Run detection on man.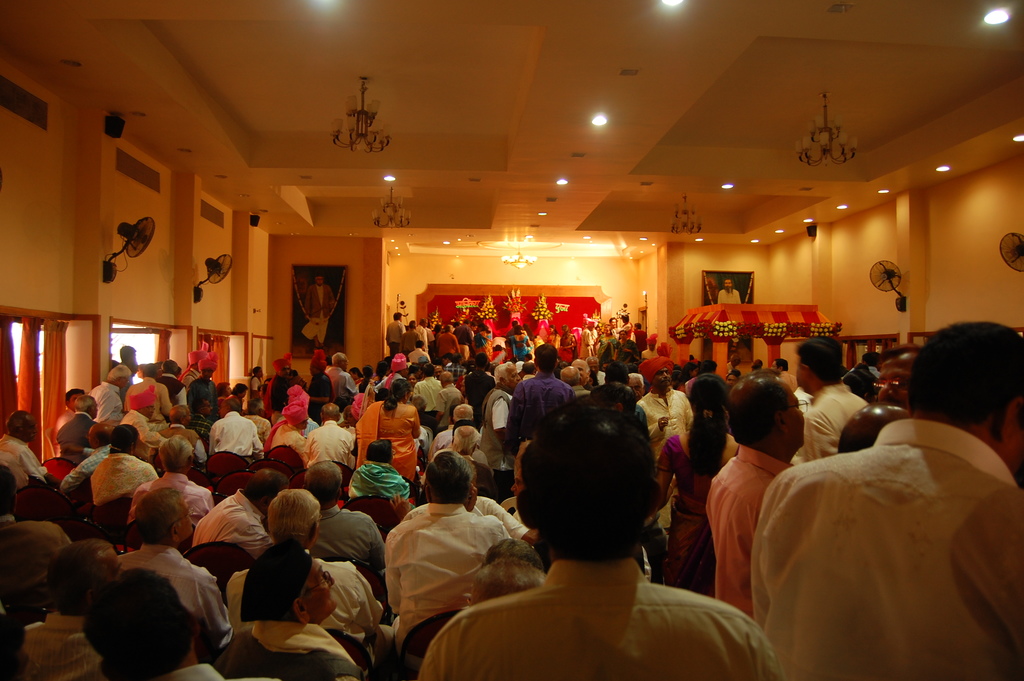
Result: [416, 406, 779, 680].
